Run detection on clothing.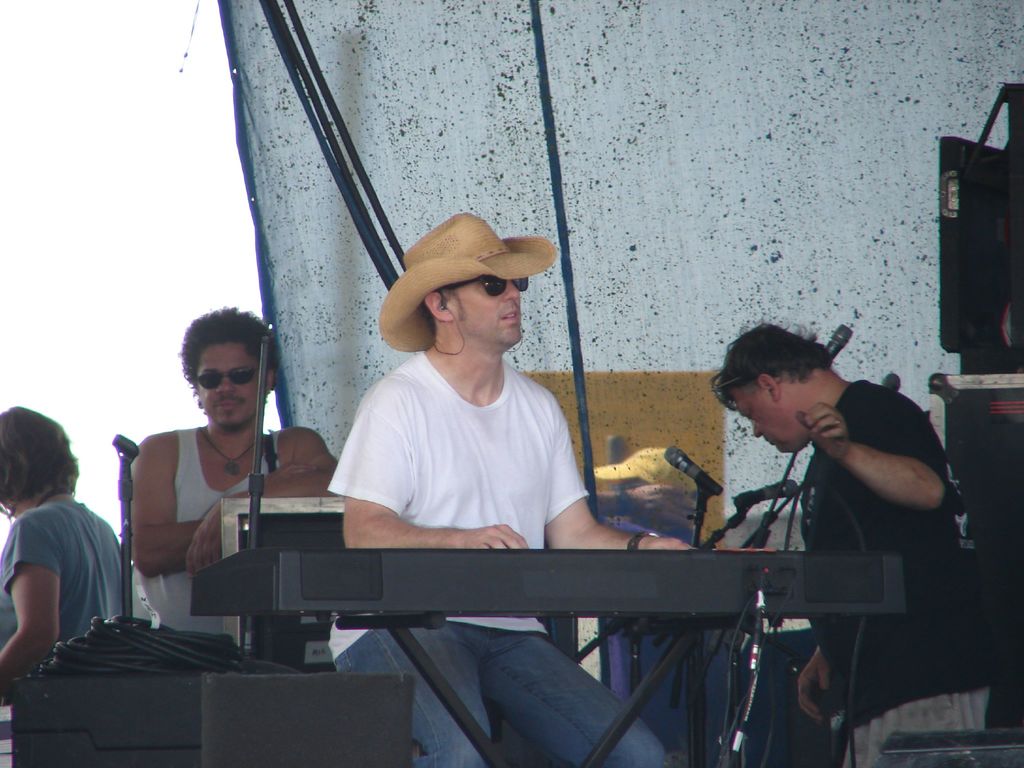
Result: [x1=317, y1=351, x2=671, y2=765].
